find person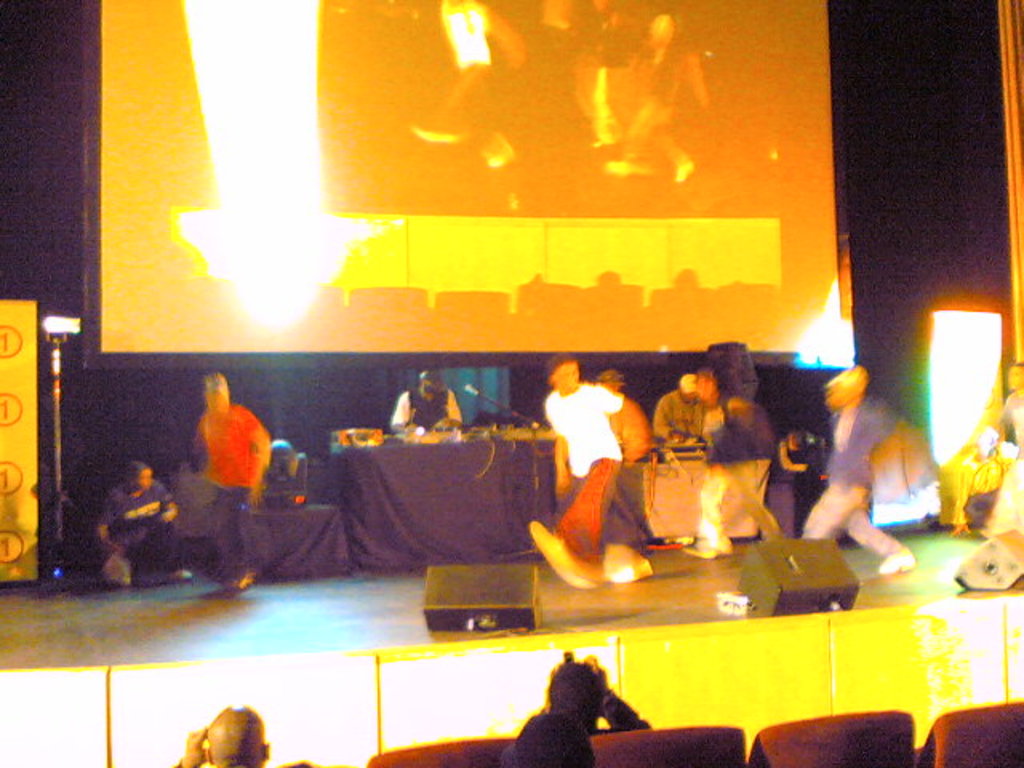
[x1=510, y1=712, x2=586, y2=765]
